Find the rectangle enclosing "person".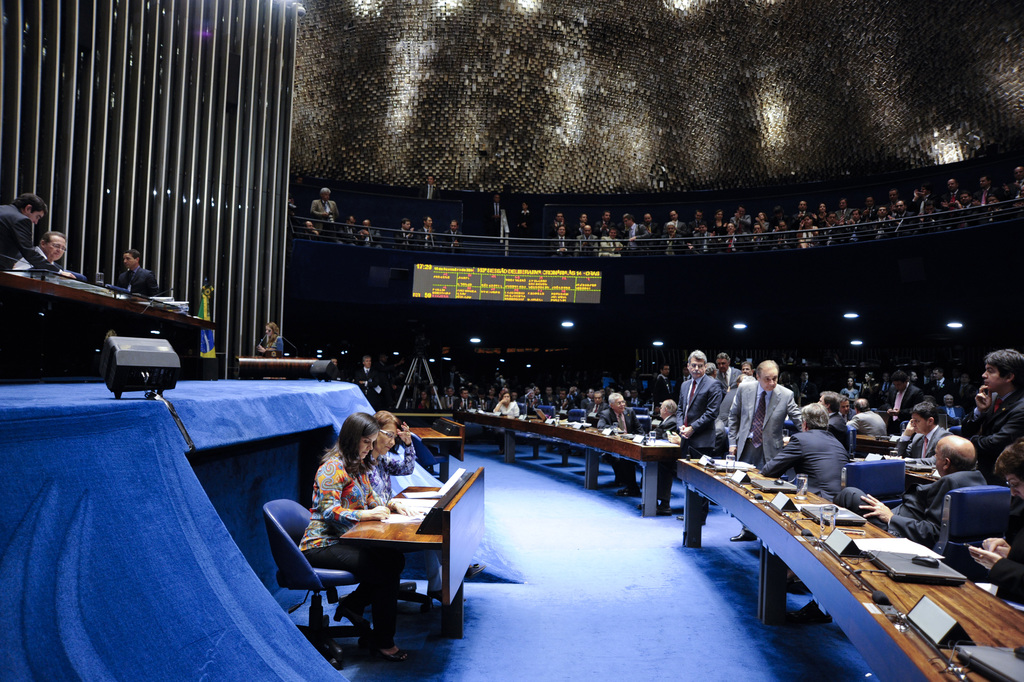
left=639, top=213, right=660, bottom=245.
